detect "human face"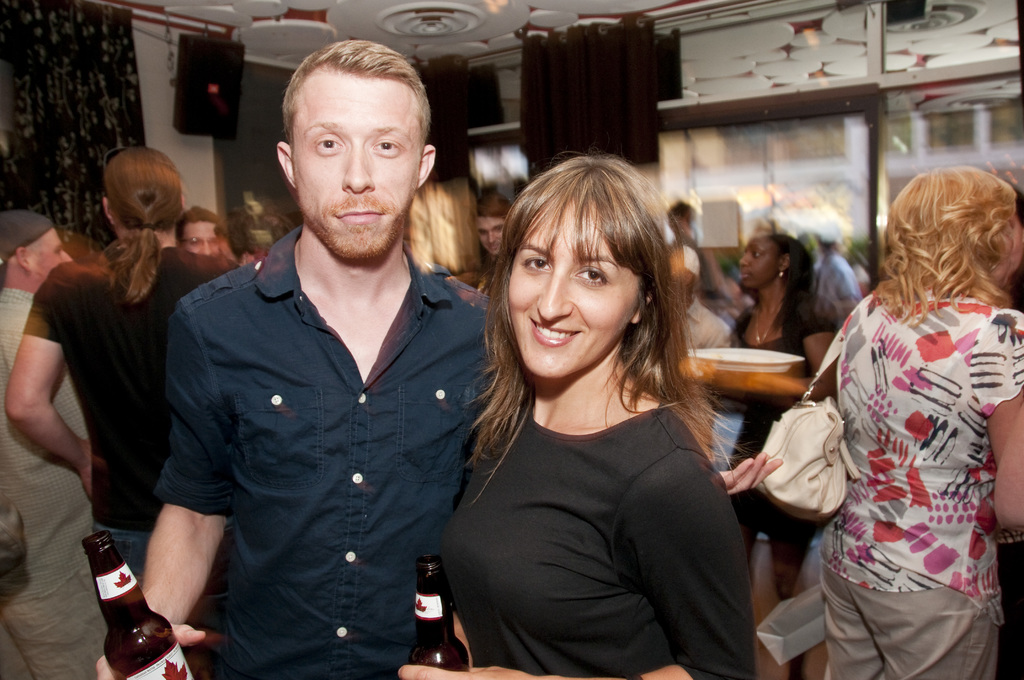
{"x1": 506, "y1": 194, "x2": 643, "y2": 383}
